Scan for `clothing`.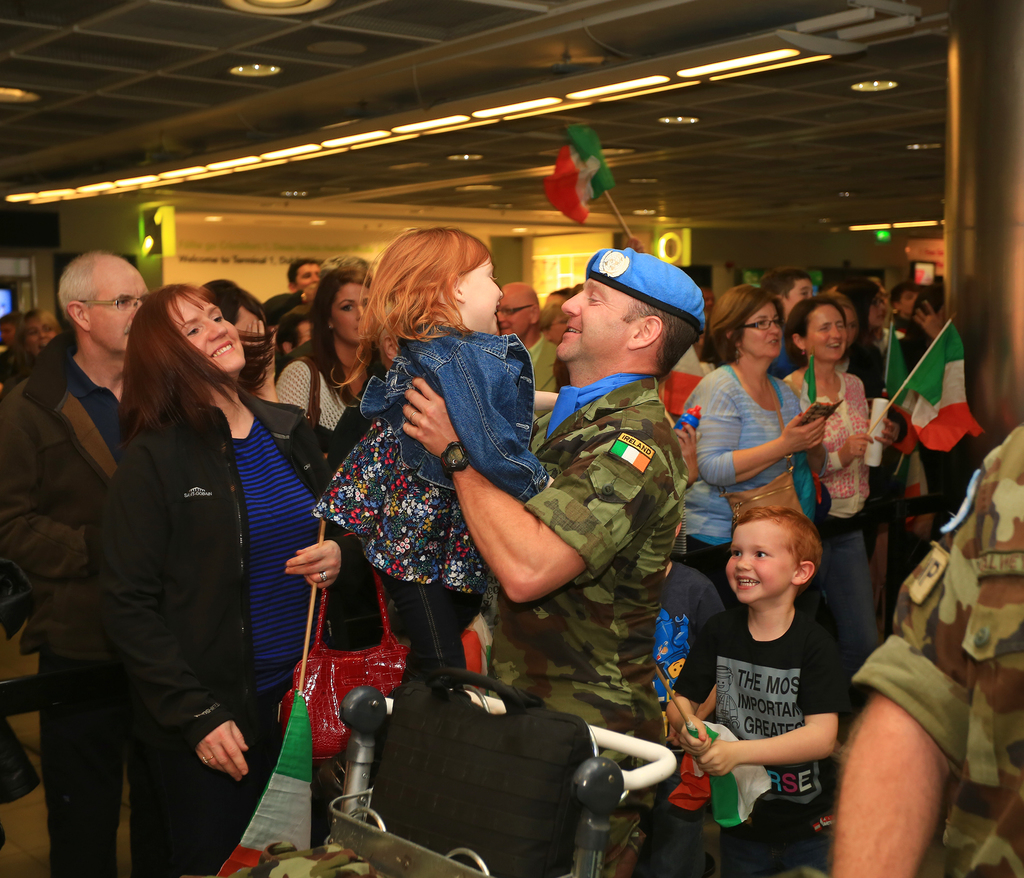
Scan result: 852,426,1023,877.
